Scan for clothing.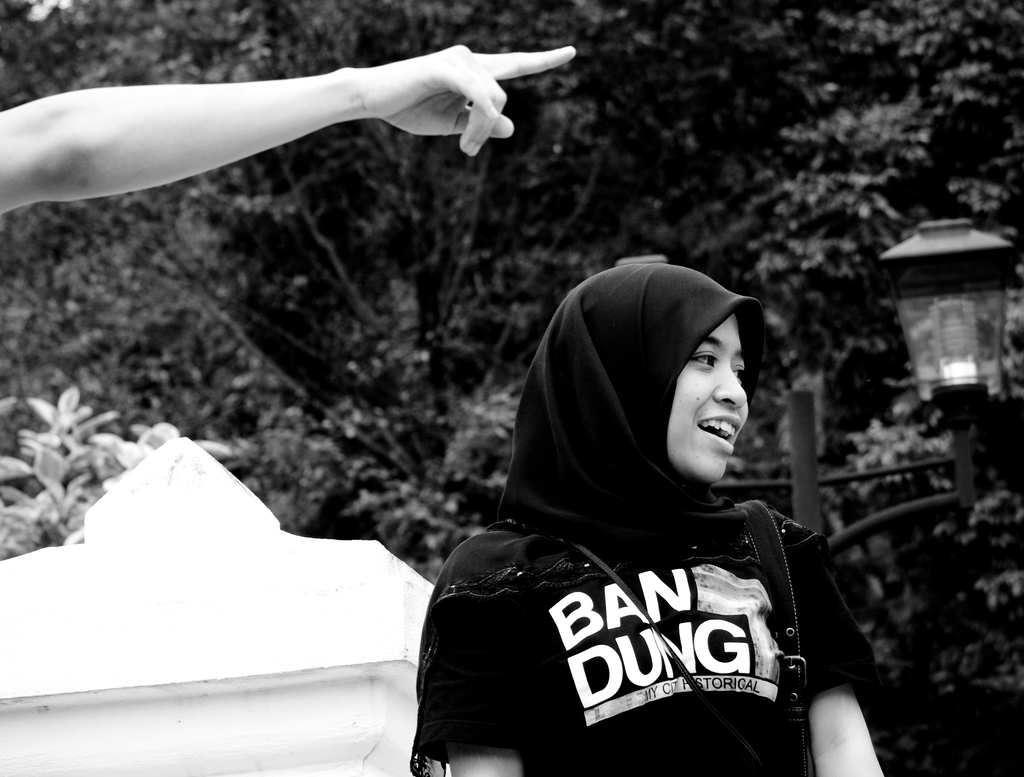
Scan result: l=469, t=305, r=850, b=740.
